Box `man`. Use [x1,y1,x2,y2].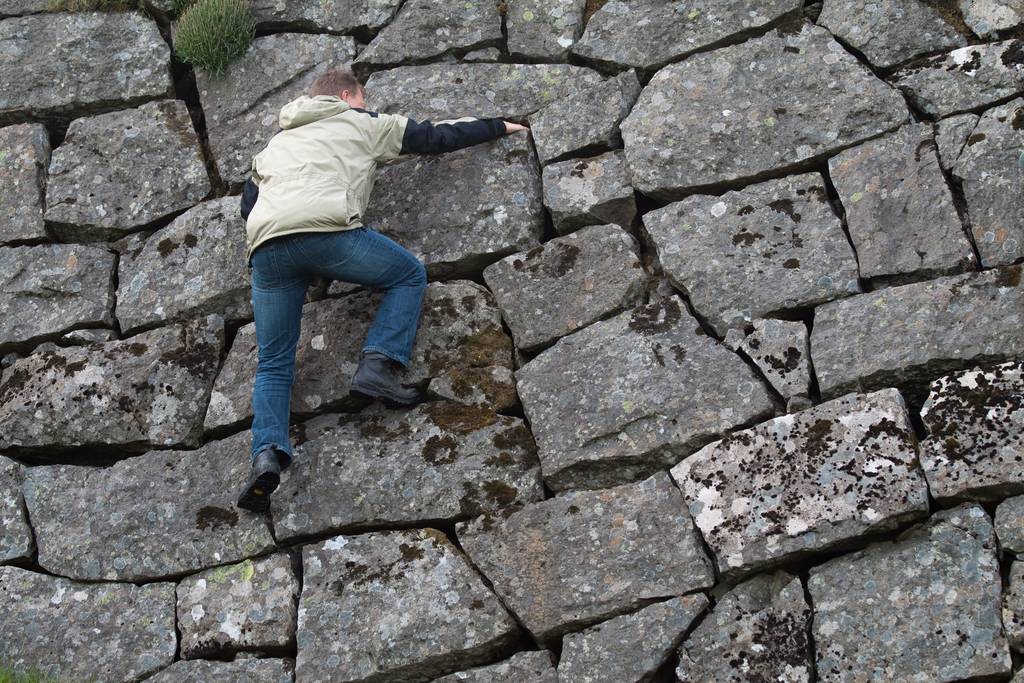
[203,58,524,463].
